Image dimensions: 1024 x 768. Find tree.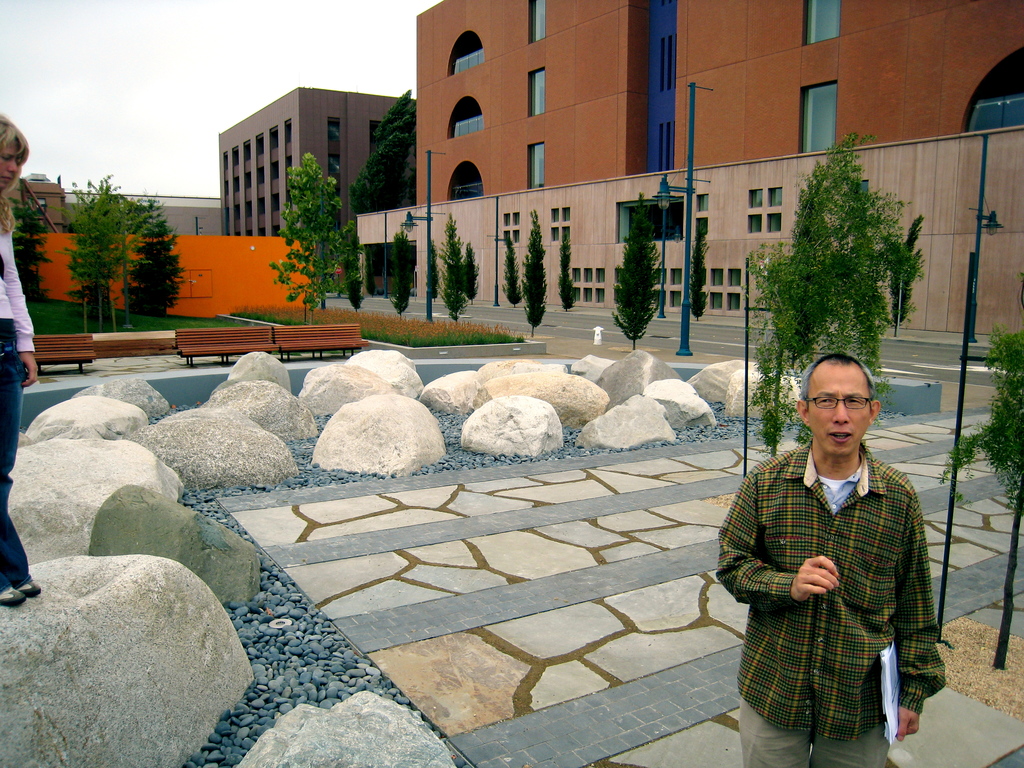
[924, 336, 1023, 672].
